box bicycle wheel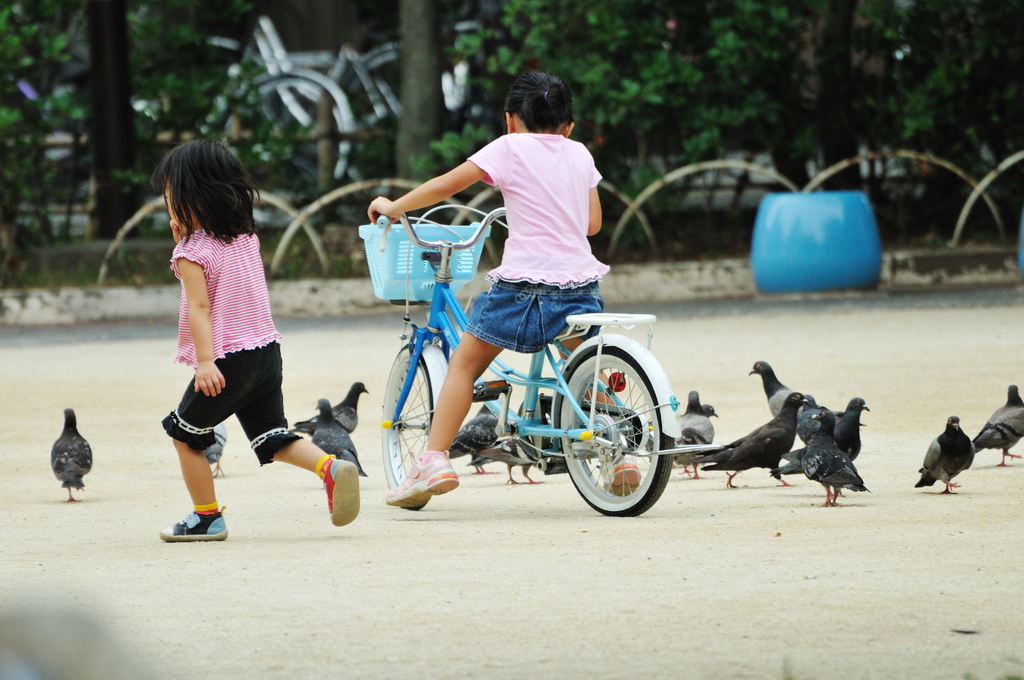
{"left": 573, "top": 339, "right": 678, "bottom": 528}
